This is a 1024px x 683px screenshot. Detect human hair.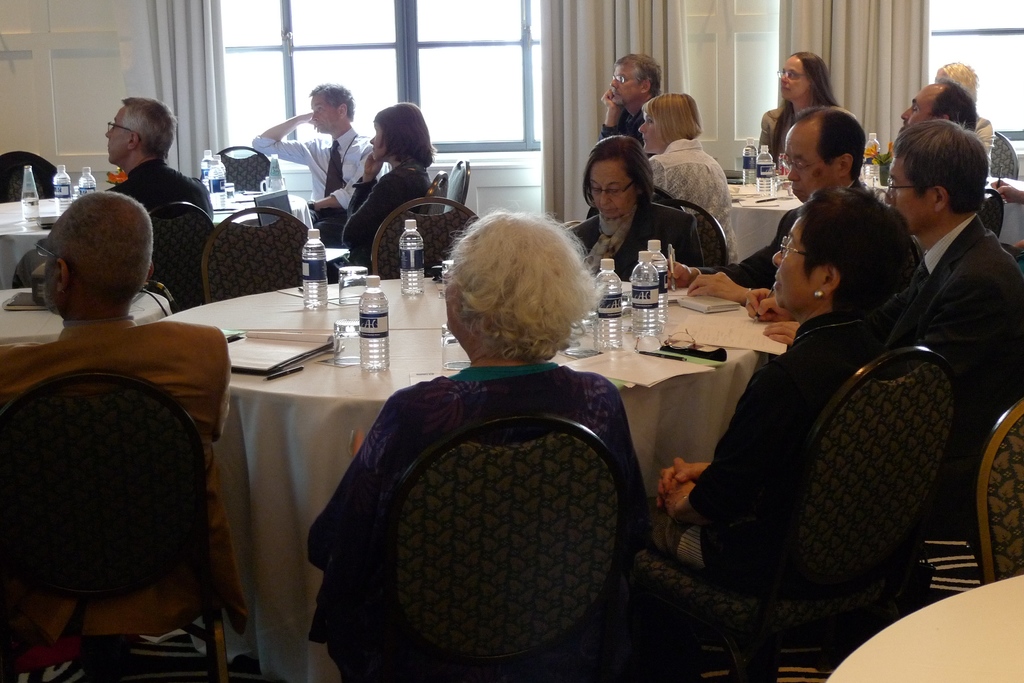
(x1=446, y1=210, x2=598, y2=362).
